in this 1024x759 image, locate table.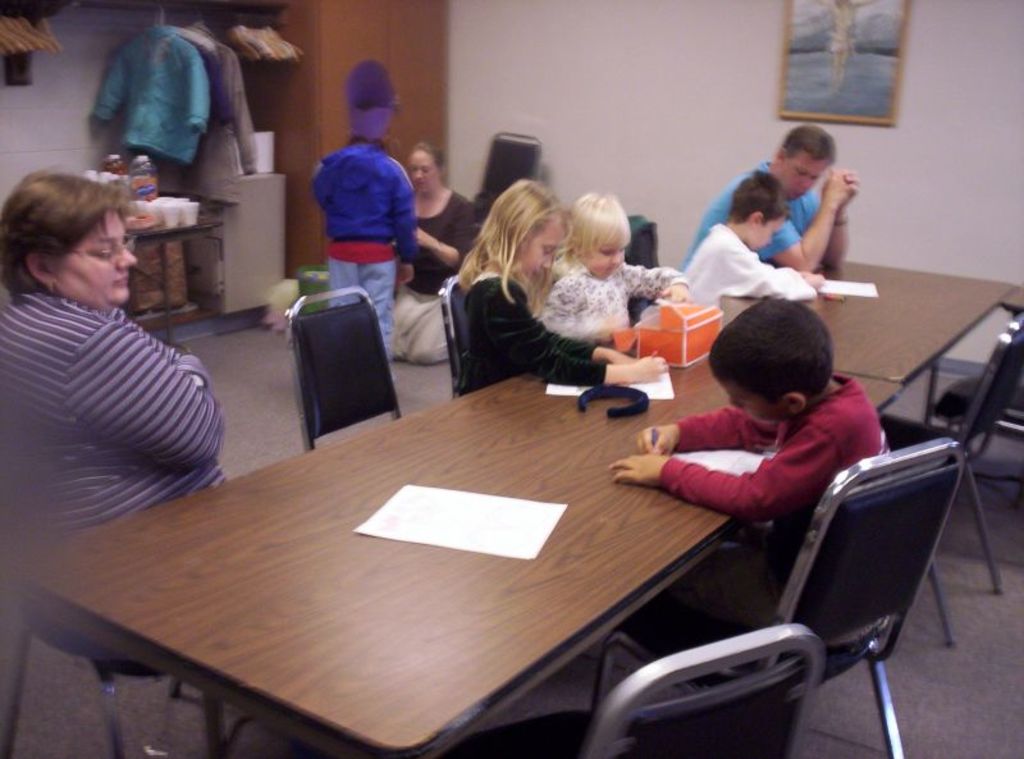
Bounding box: region(657, 255, 1023, 452).
